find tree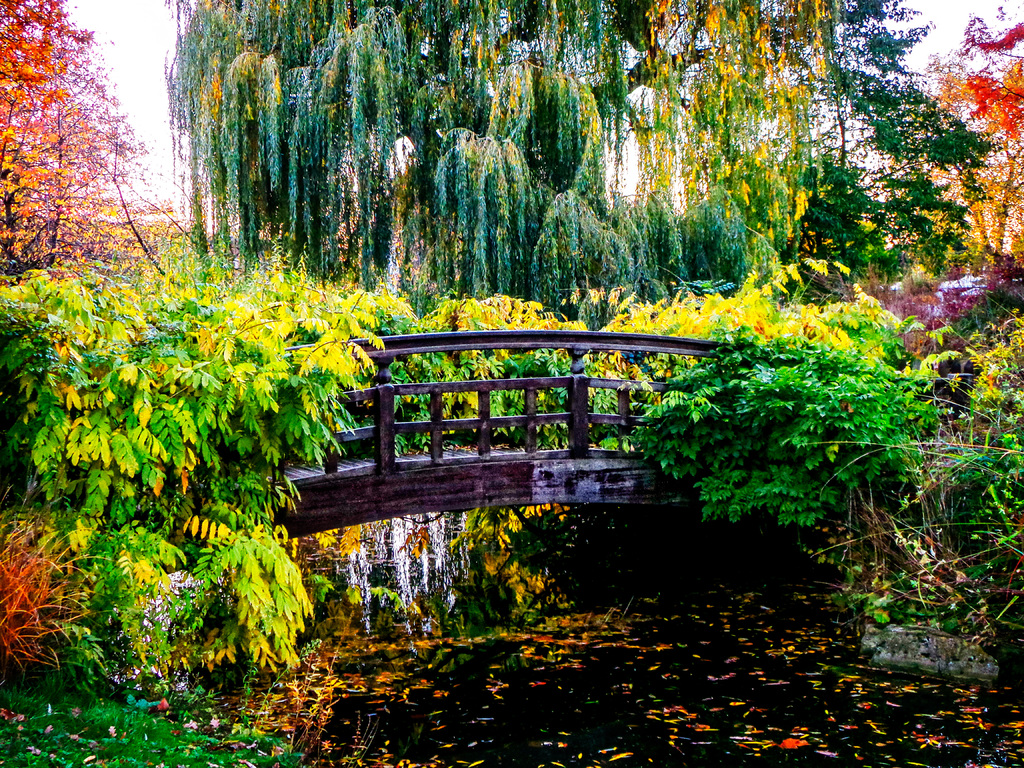
bbox(863, 8, 1023, 296)
